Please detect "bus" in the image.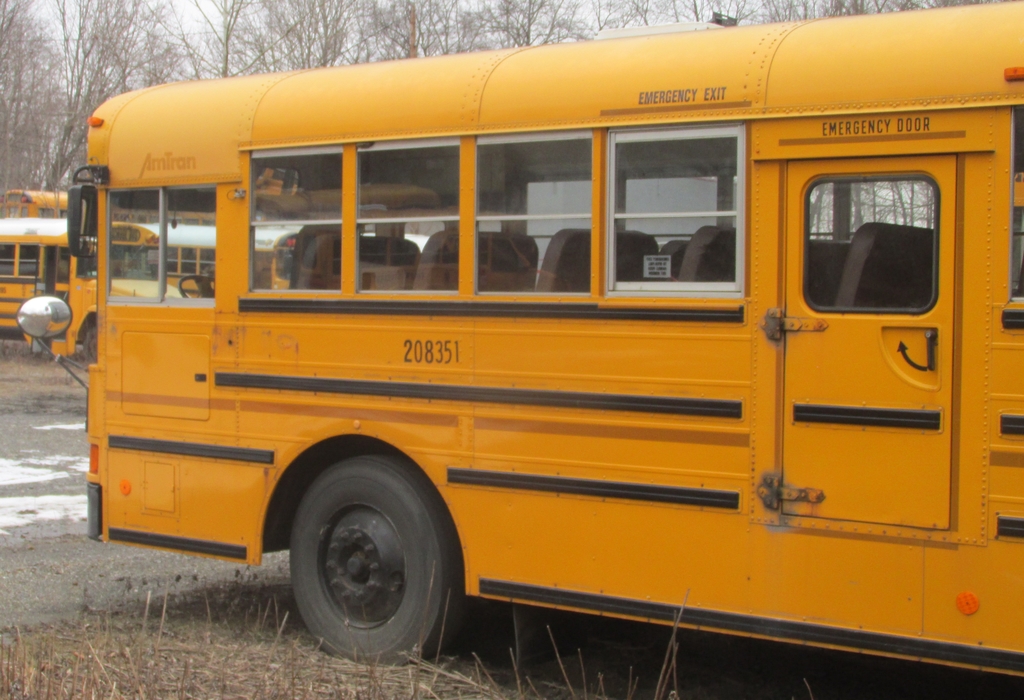
BBox(0, 188, 75, 221).
